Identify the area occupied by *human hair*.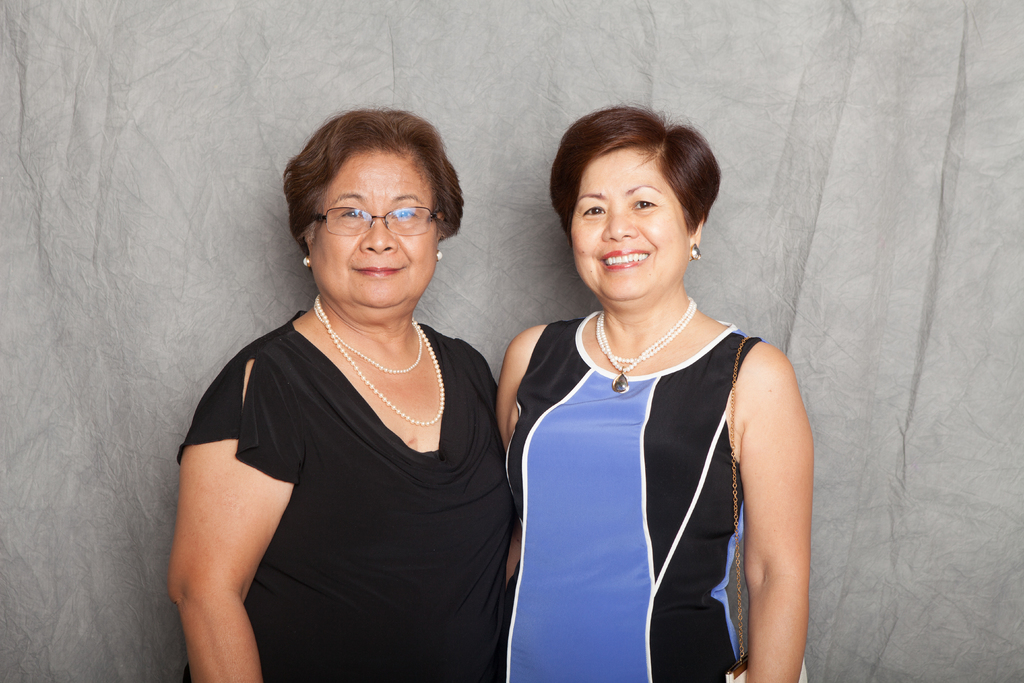
Area: pyautogui.locateOnScreen(289, 106, 463, 261).
